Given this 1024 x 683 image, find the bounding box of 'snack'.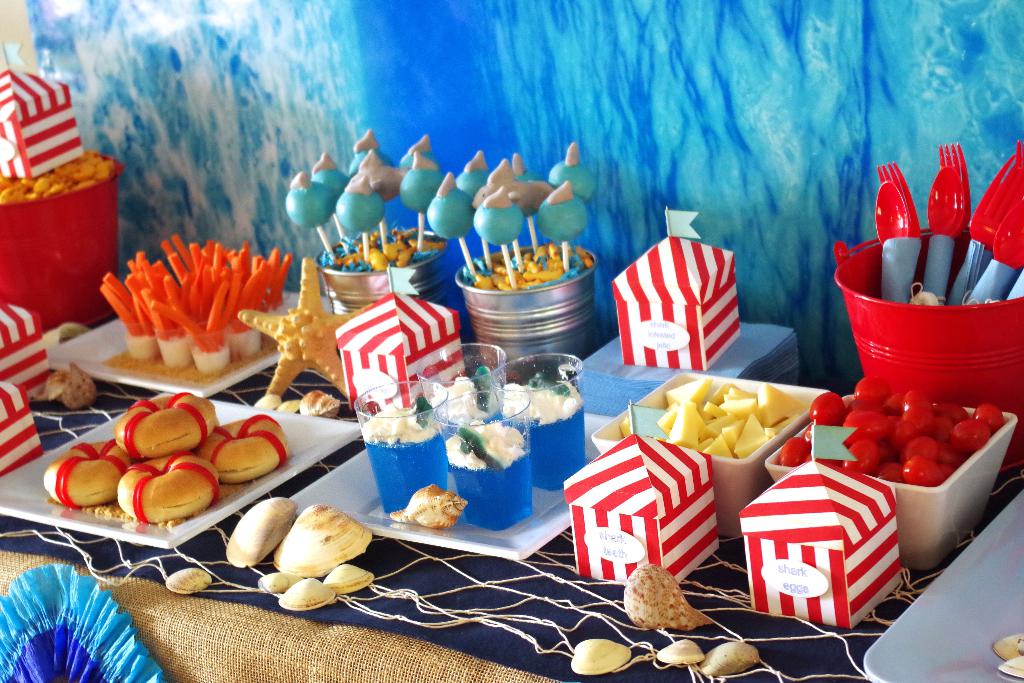
BBox(779, 371, 1007, 505).
